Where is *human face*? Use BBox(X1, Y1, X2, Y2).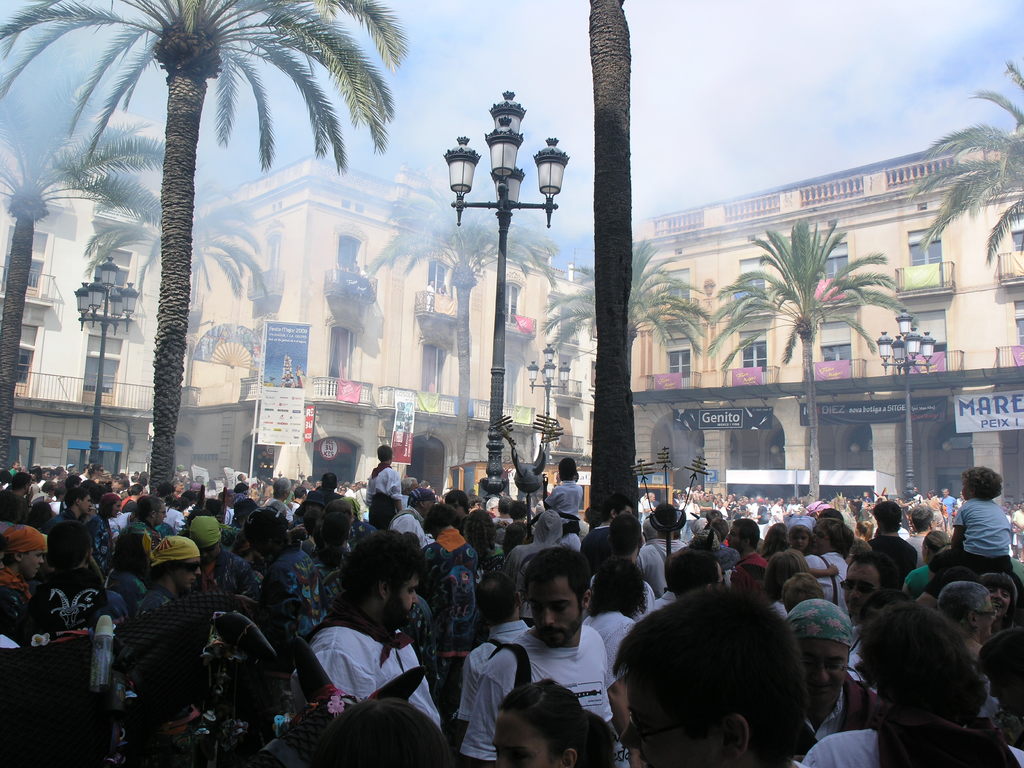
BBox(179, 557, 202, 588).
